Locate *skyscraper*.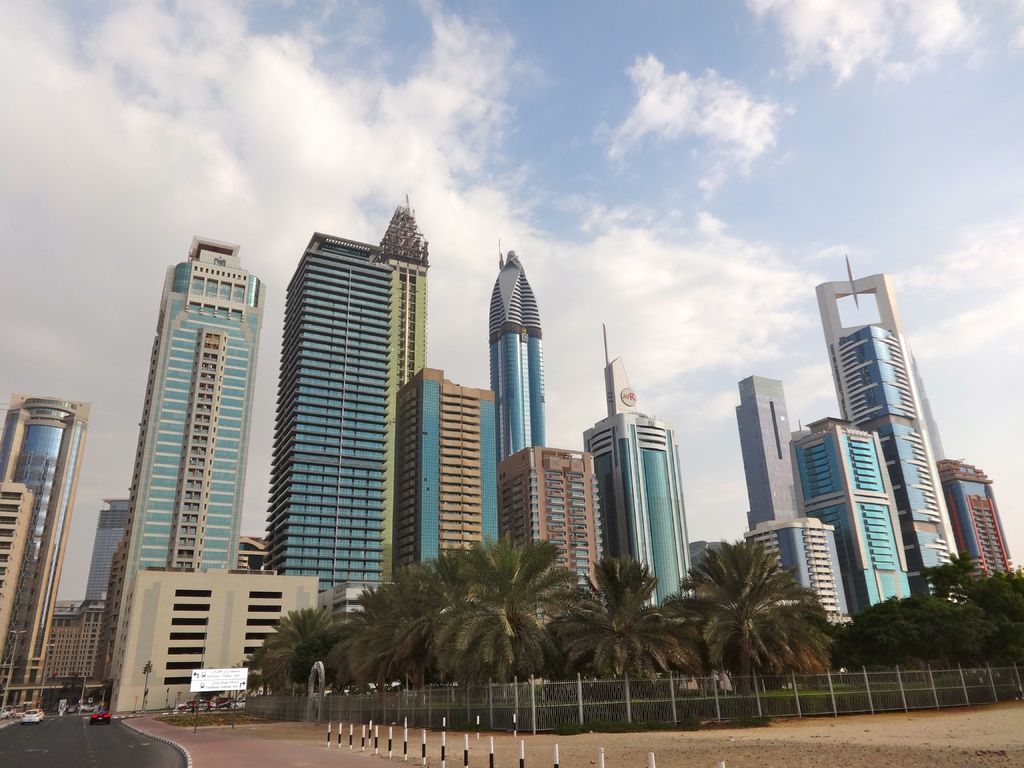
Bounding box: select_region(392, 366, 497, 582).
